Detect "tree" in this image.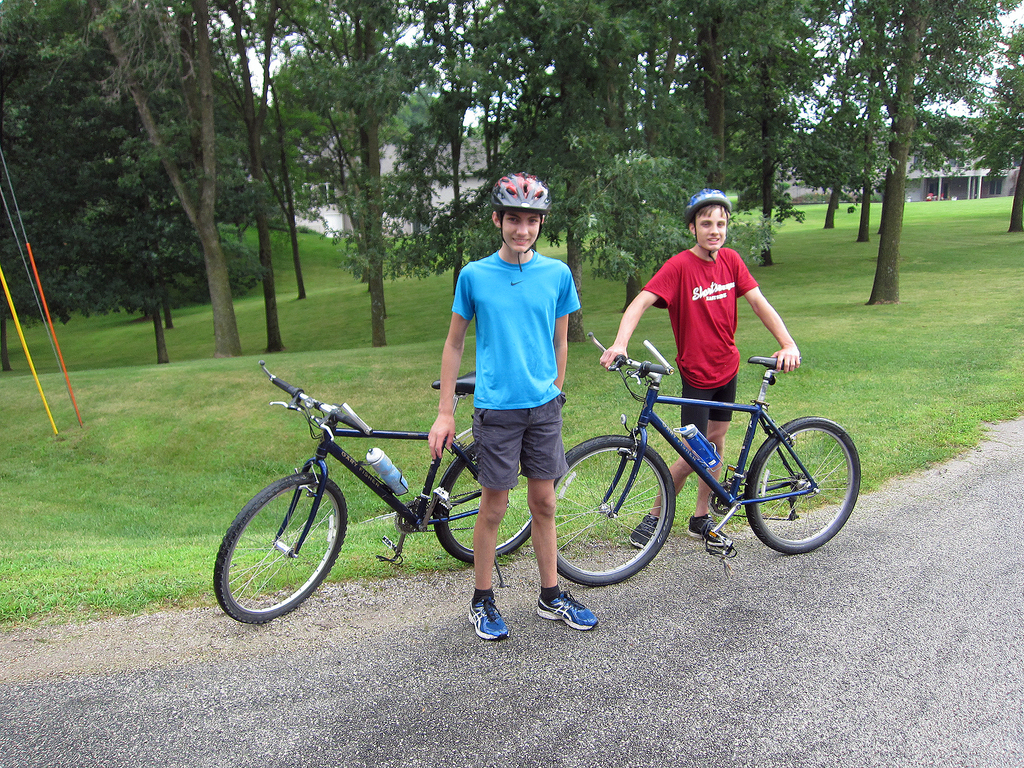
Detection: rect(218, 1, 287, 363).
